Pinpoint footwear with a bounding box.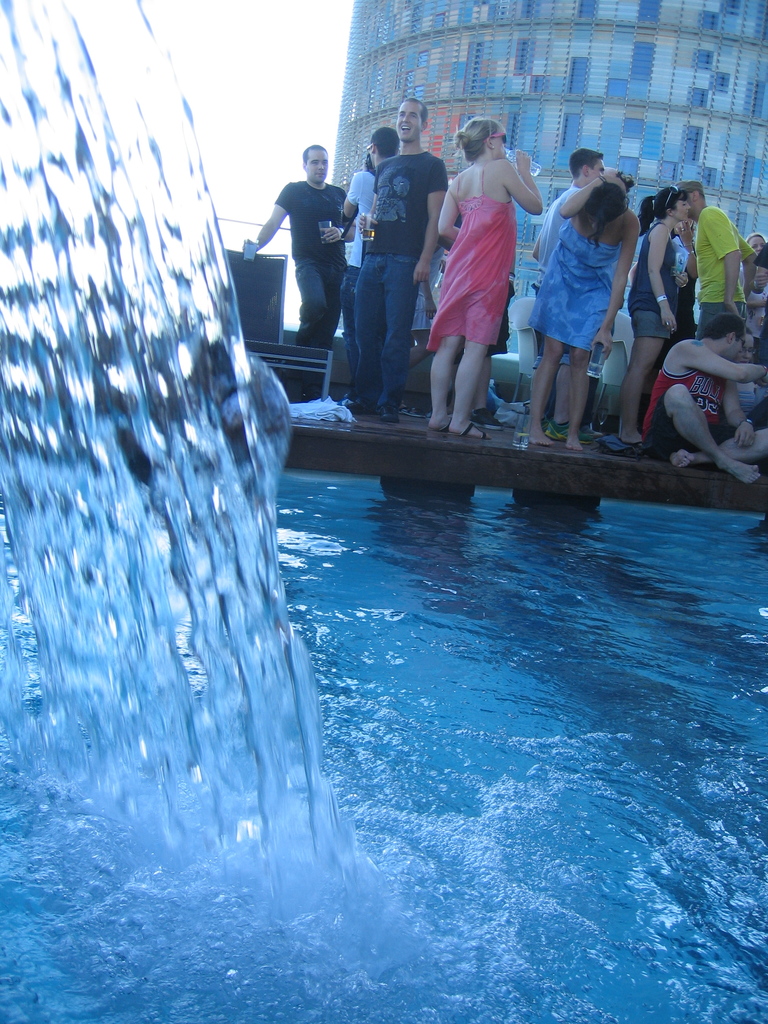
(622, 440, 645, 445).
